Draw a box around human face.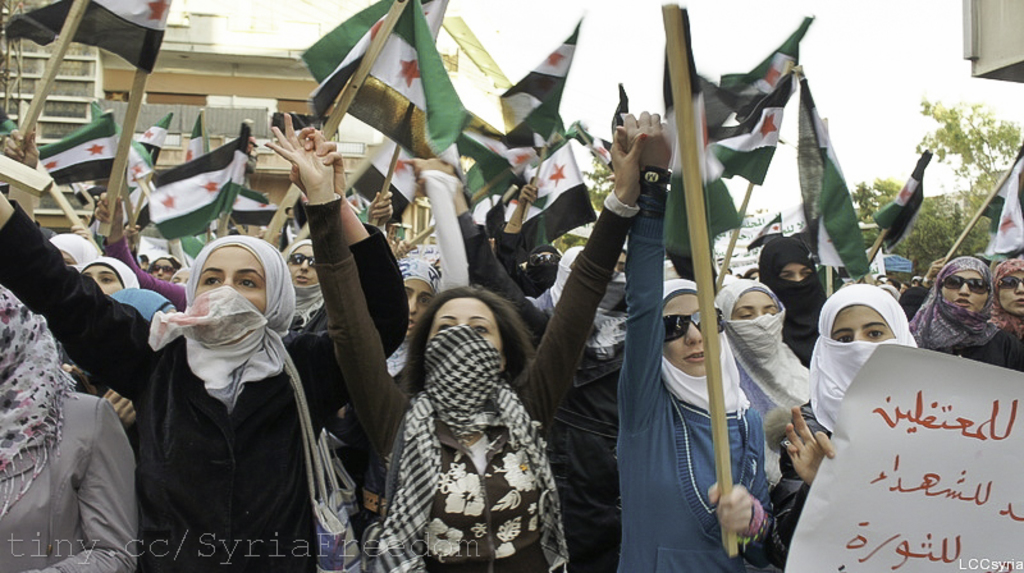
731:289:782:321.
